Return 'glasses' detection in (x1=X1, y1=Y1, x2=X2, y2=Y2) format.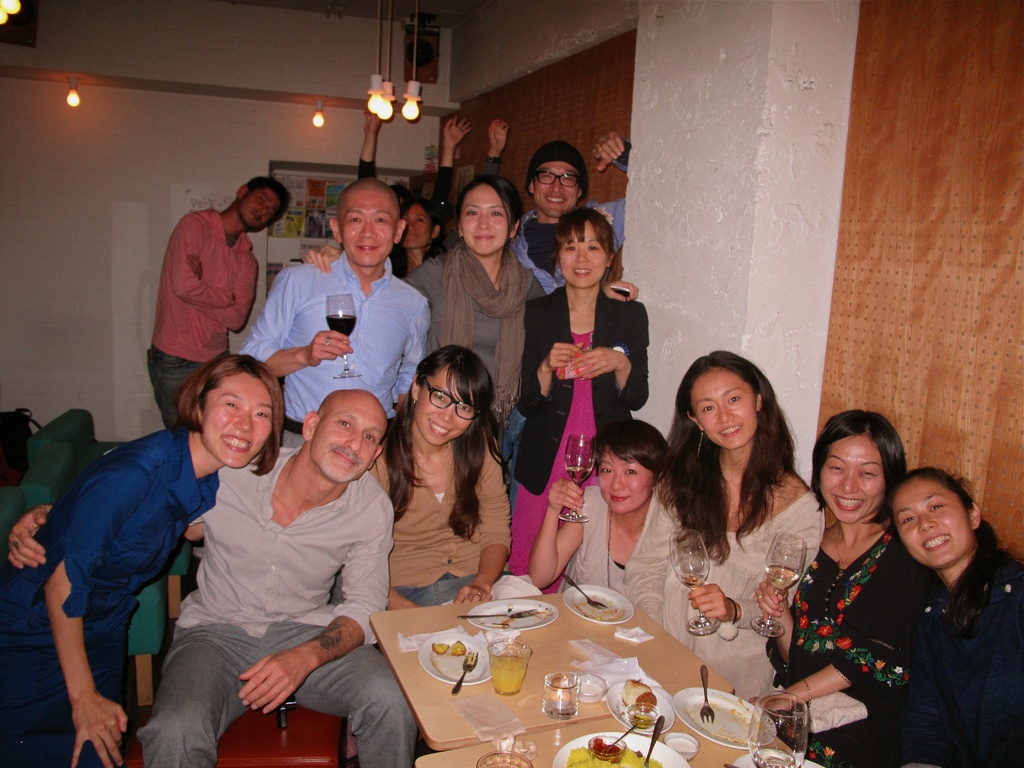
(x1=428, y1=372, x2=485, y2=417).
